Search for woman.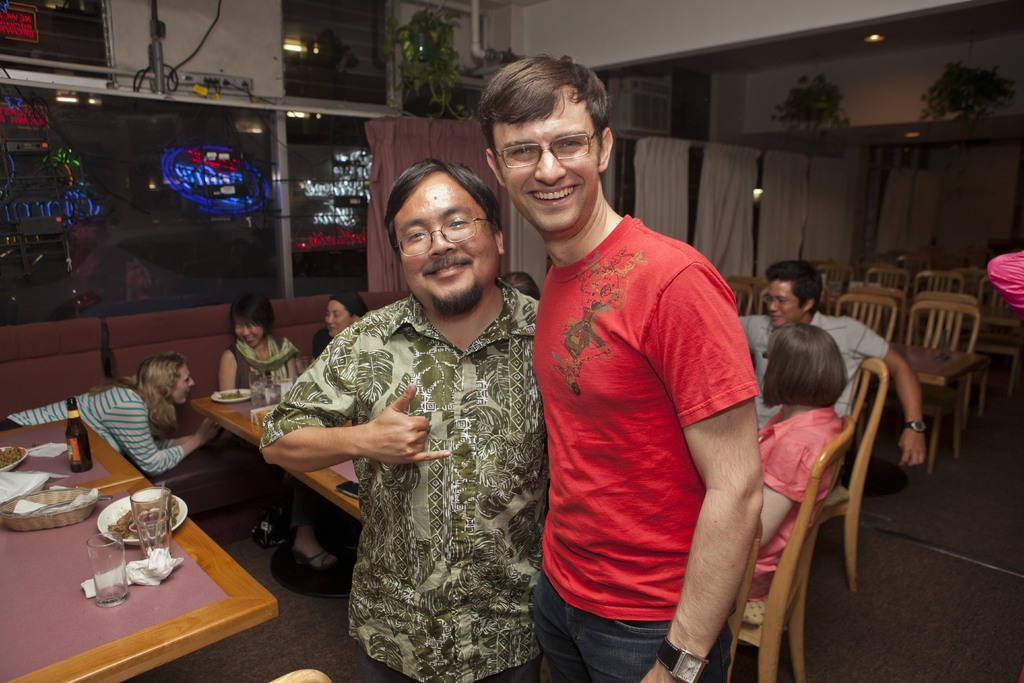
Found at [217,288,337,573].
